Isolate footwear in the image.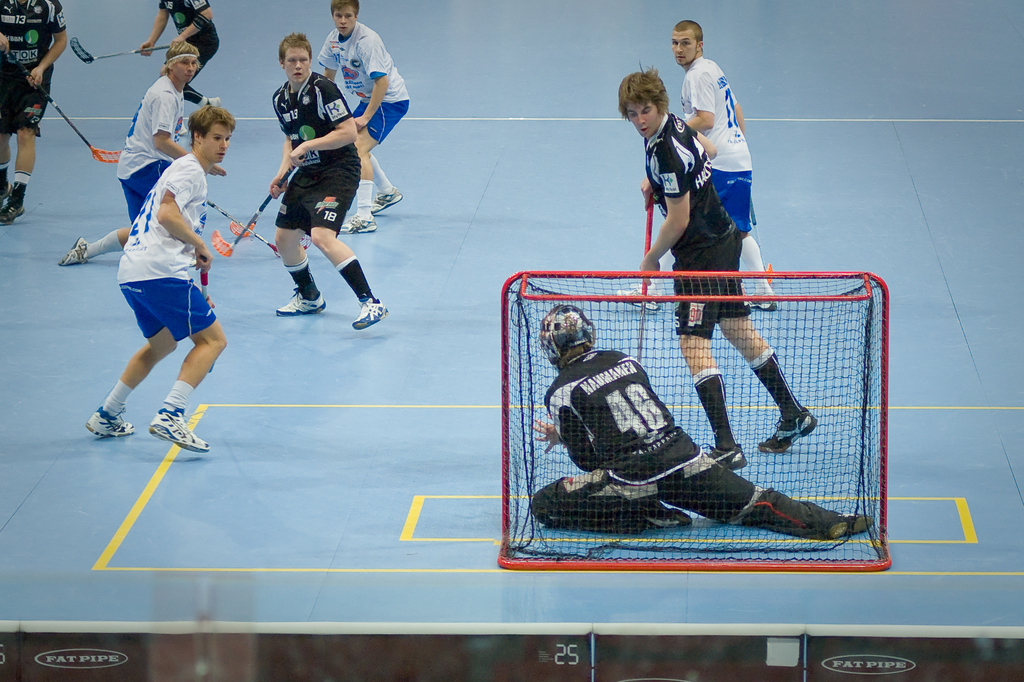
Isolated region: x1=351, y1=297, x2=390, y2=330.
